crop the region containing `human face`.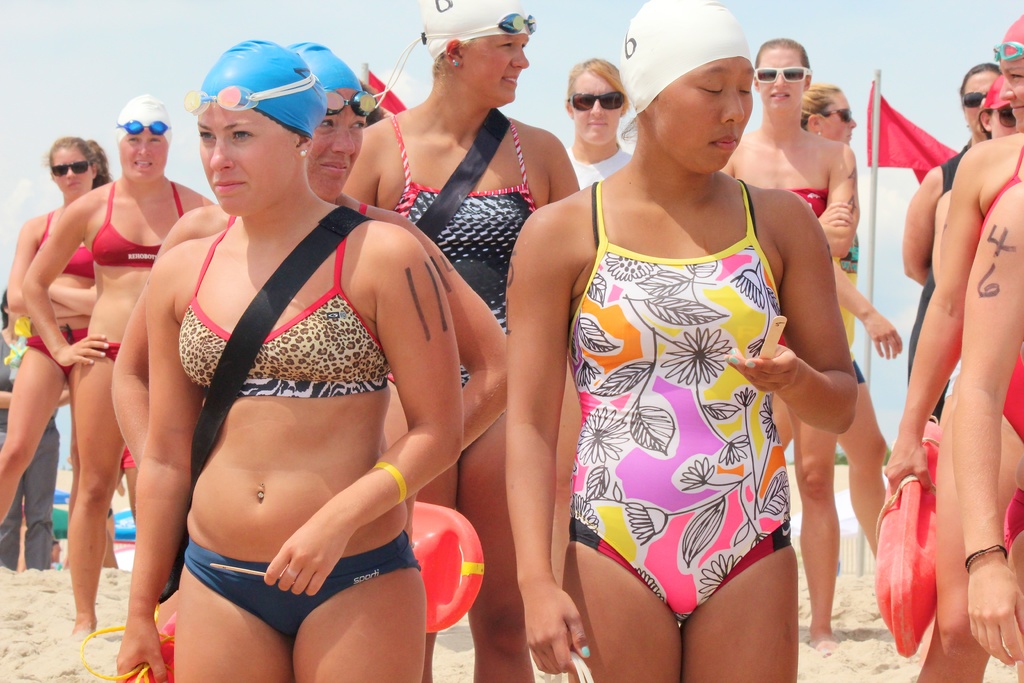
Crop region: left=820, top=93, right=857, bottom=142.
